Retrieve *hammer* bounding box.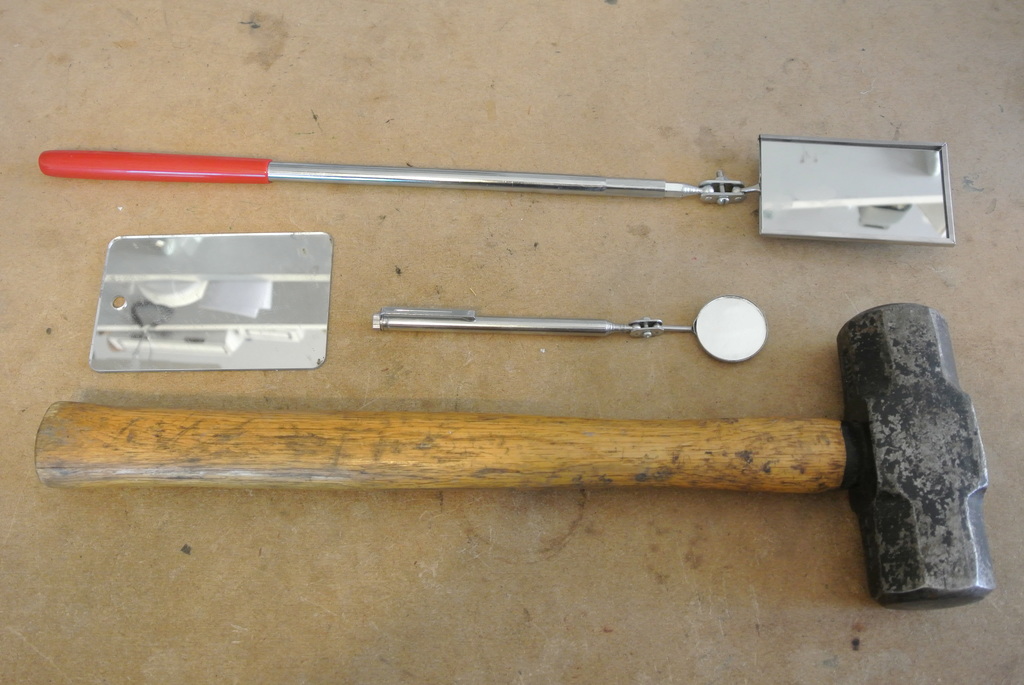
Bounding box: BBox(30, 298, 994, 602).
